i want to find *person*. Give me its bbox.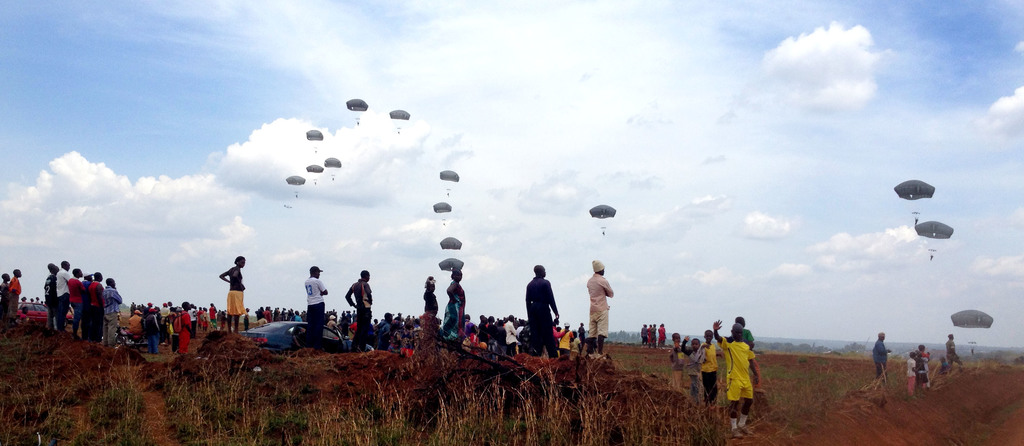
rect(422, 283, 440, 343).
